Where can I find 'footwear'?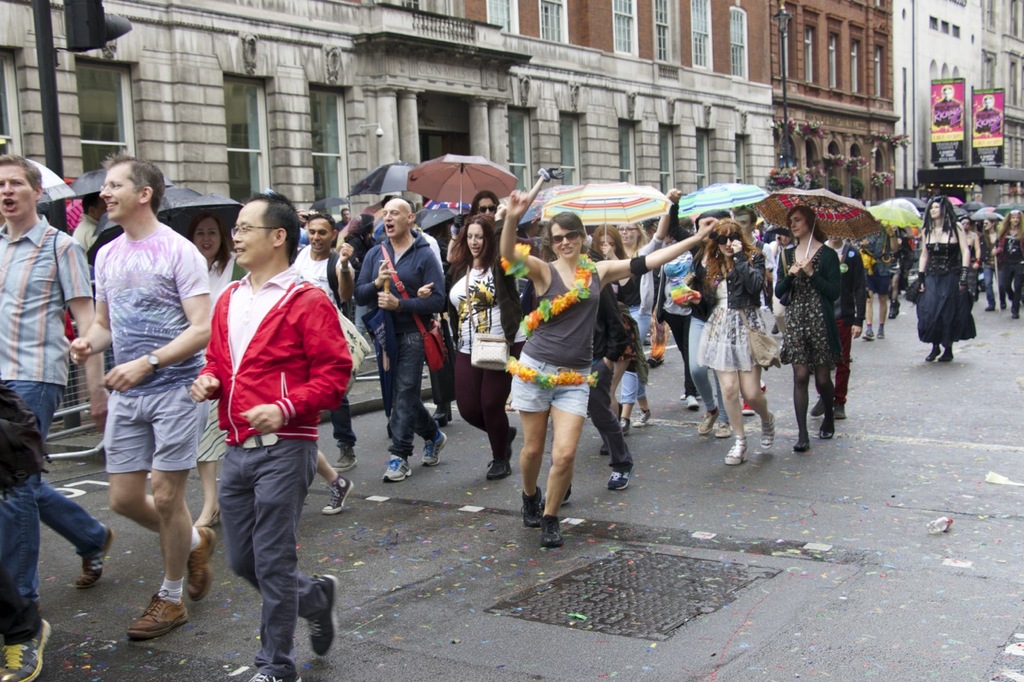
You can find it at rect(488, 449, 517, 478).
